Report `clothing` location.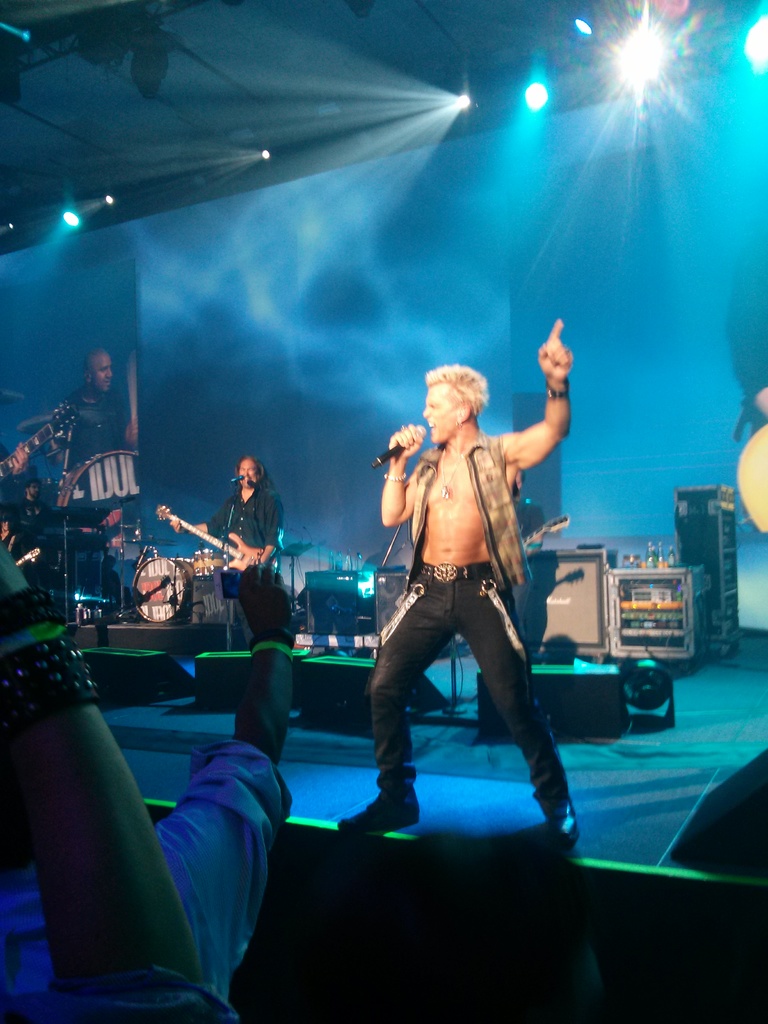
Report: Rect(56, 390, 126, 472).
